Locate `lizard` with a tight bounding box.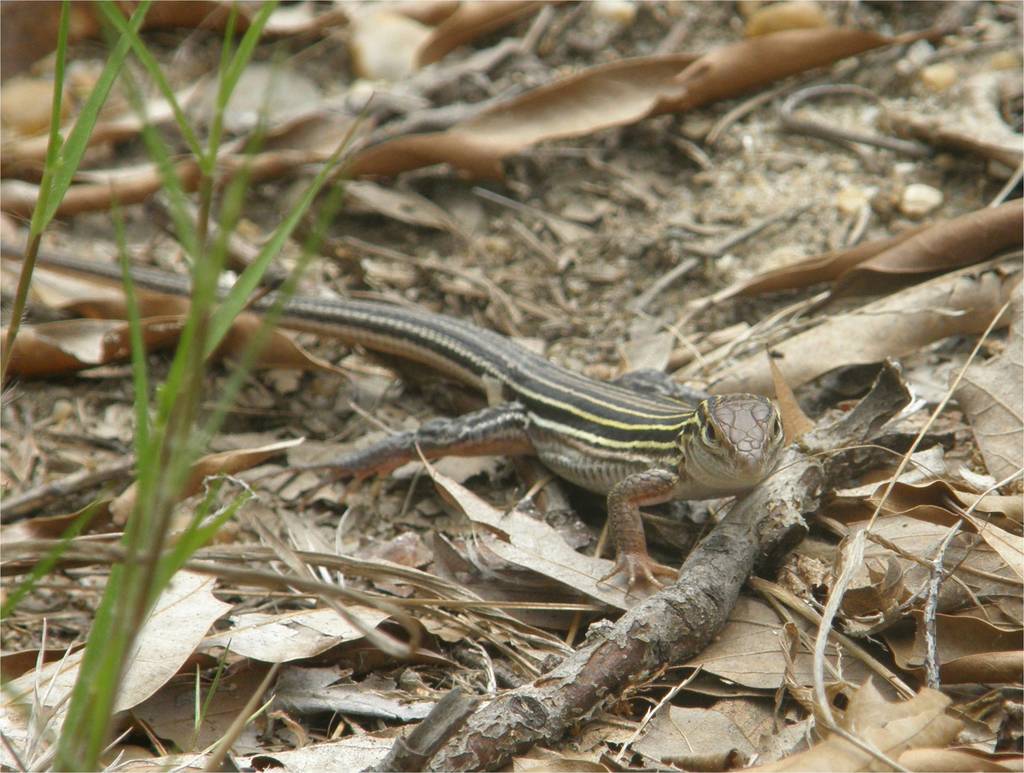
3, 243, 786, 603.
